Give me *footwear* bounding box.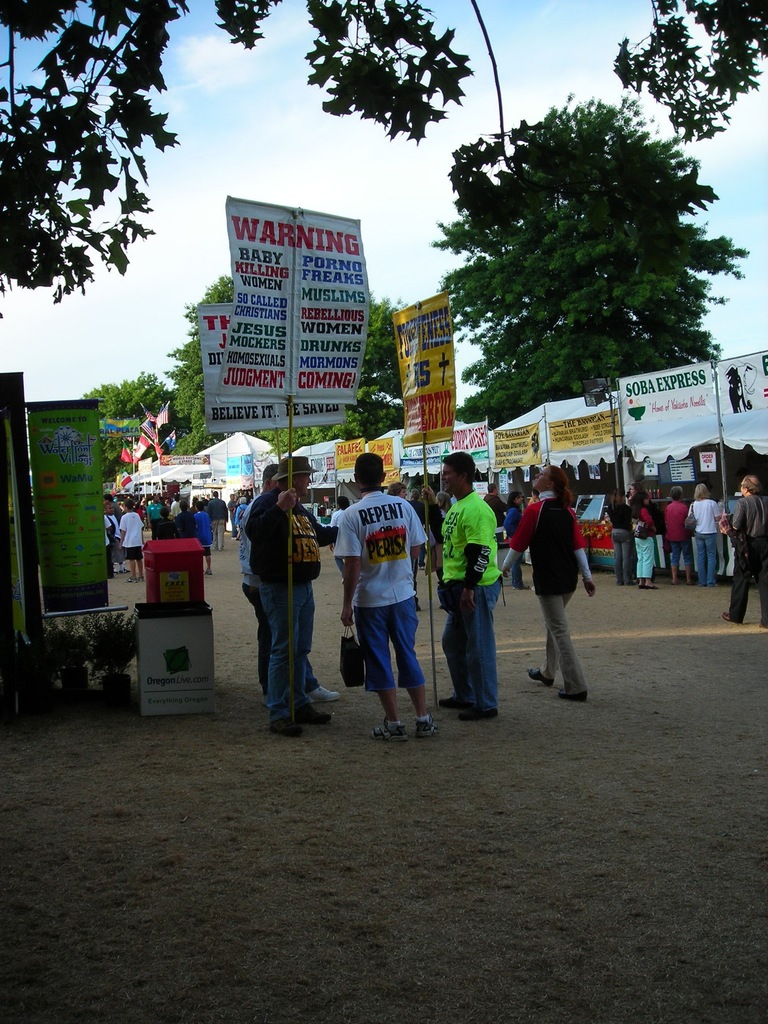
locate(723, 614, 737, 624).
